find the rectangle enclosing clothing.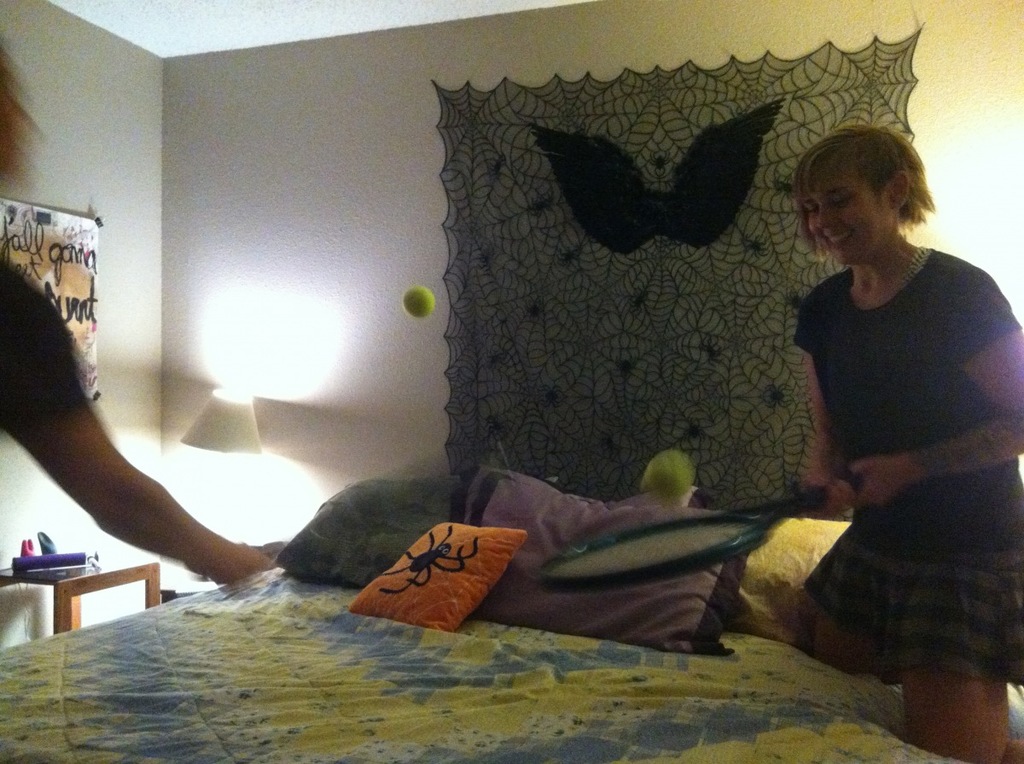
bbox(0, 259, 86, 418).
